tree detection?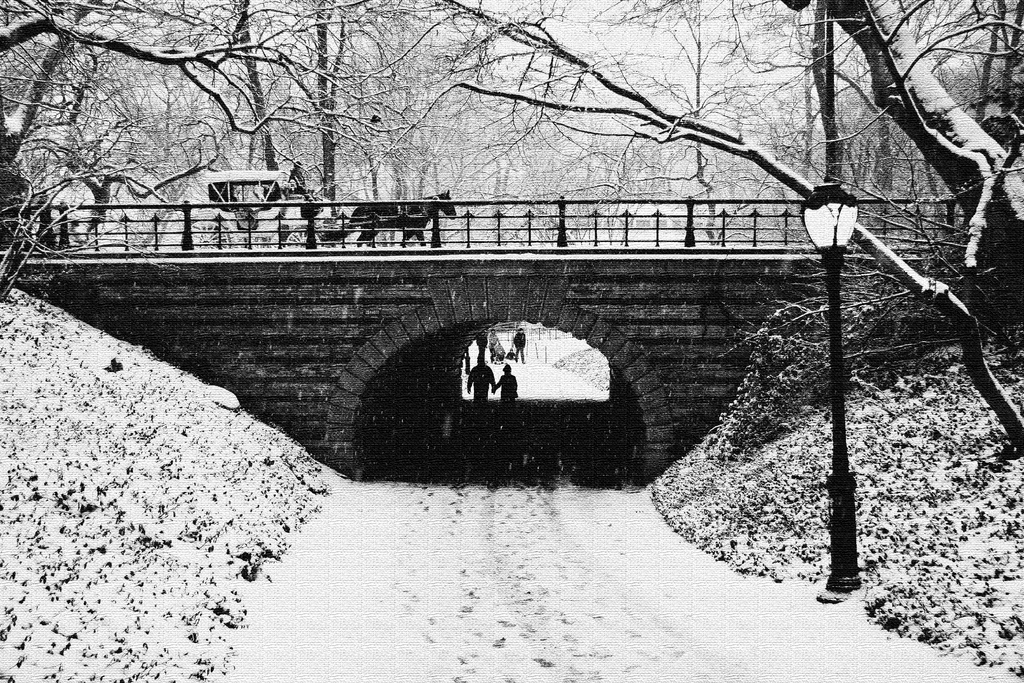
[199,1,287,173]
